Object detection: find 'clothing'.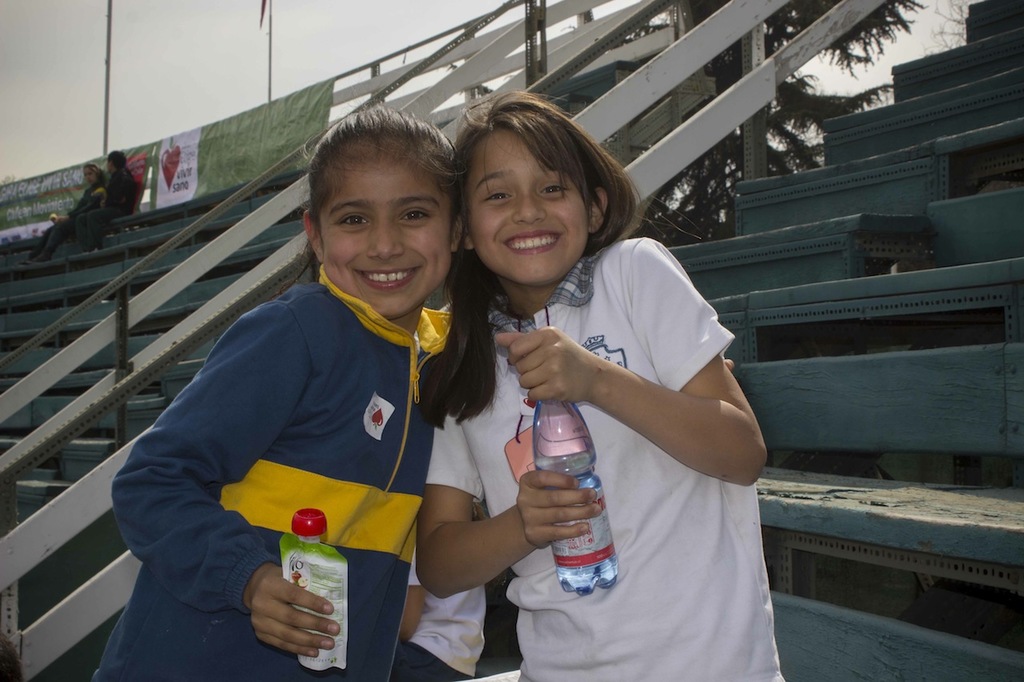
[left=396, top=240, right=798, bottom=681].
